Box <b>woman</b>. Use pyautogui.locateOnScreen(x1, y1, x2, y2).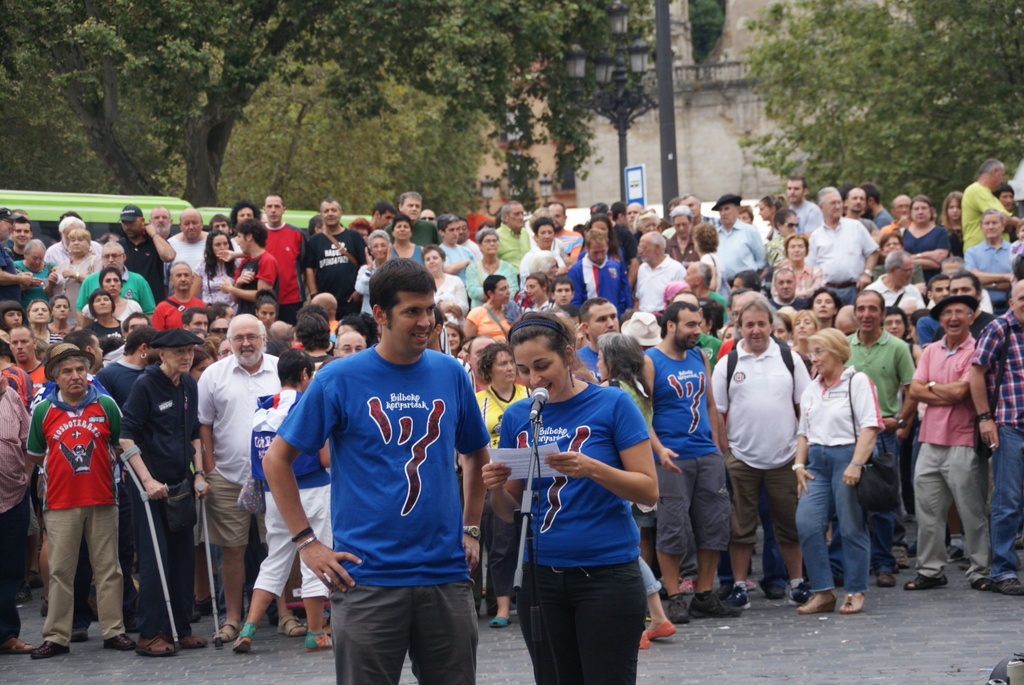
pyautogui.locateOnScreen(694, 221, 726, 296).
